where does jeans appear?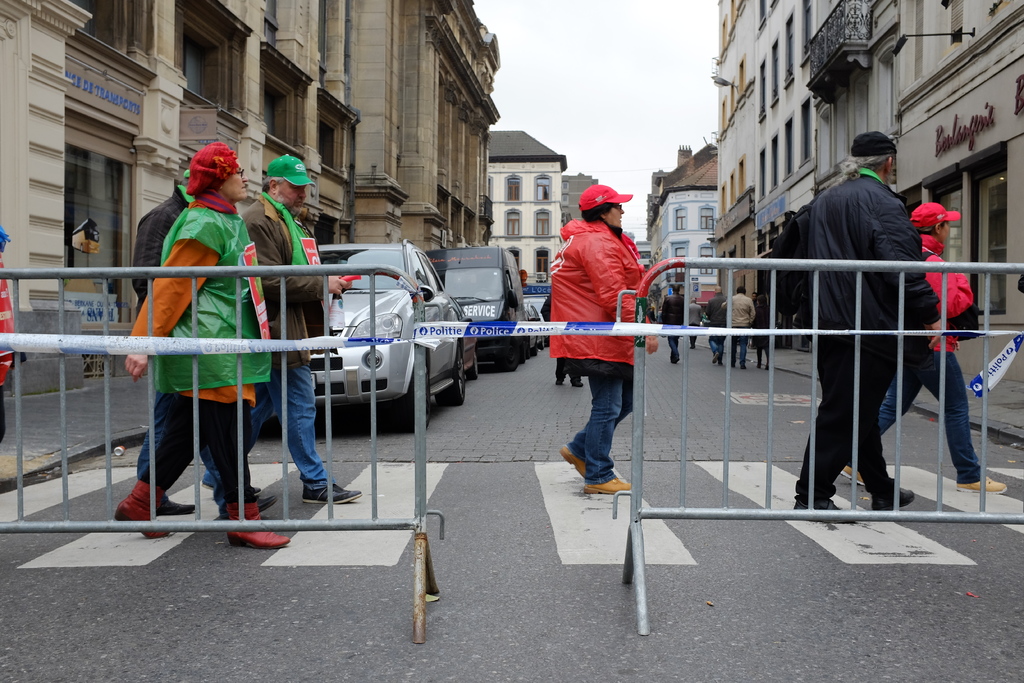
Appears at {"x1": 728, "y1": 338, "x2": 749, "y2": 364}.
